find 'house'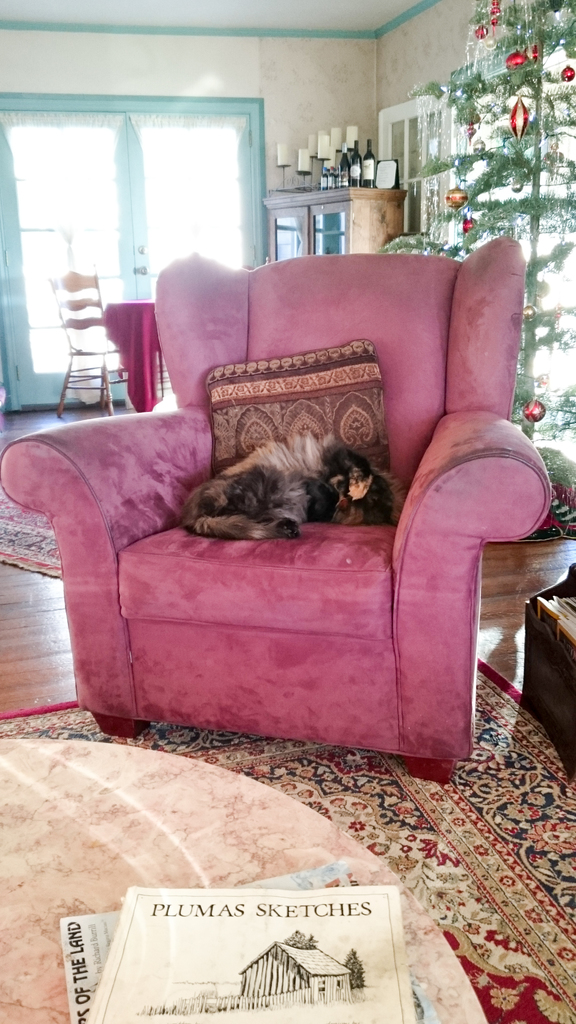
bbox=[0, 0, 575, 1023]
